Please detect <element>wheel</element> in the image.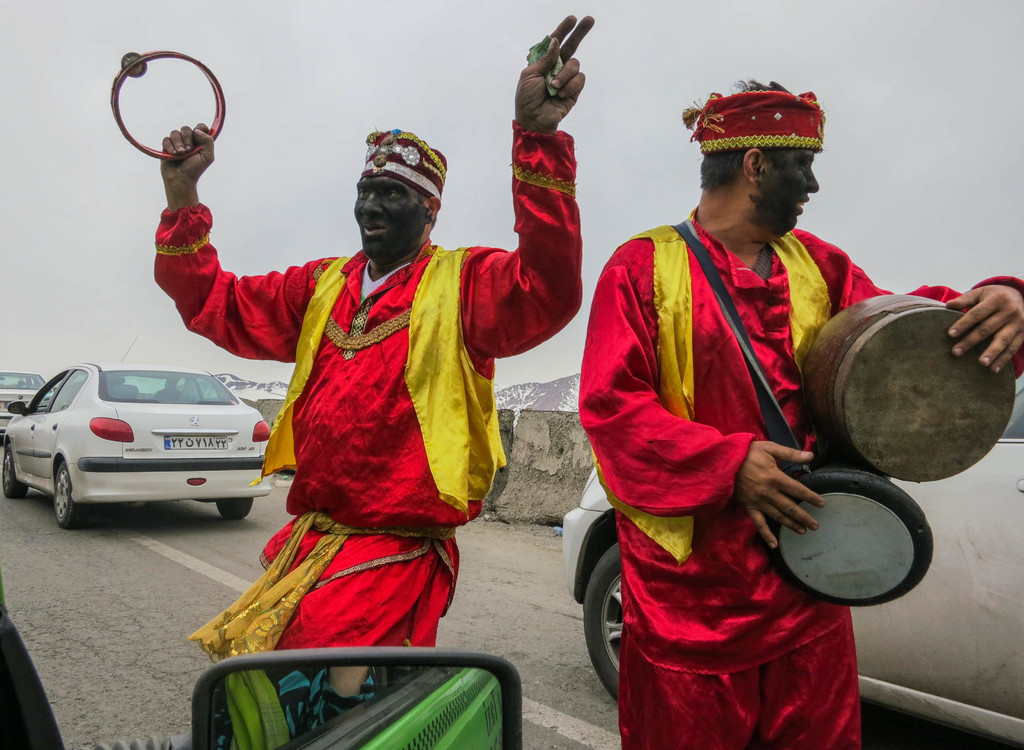
l=4, t=444, r=28, b=497.
